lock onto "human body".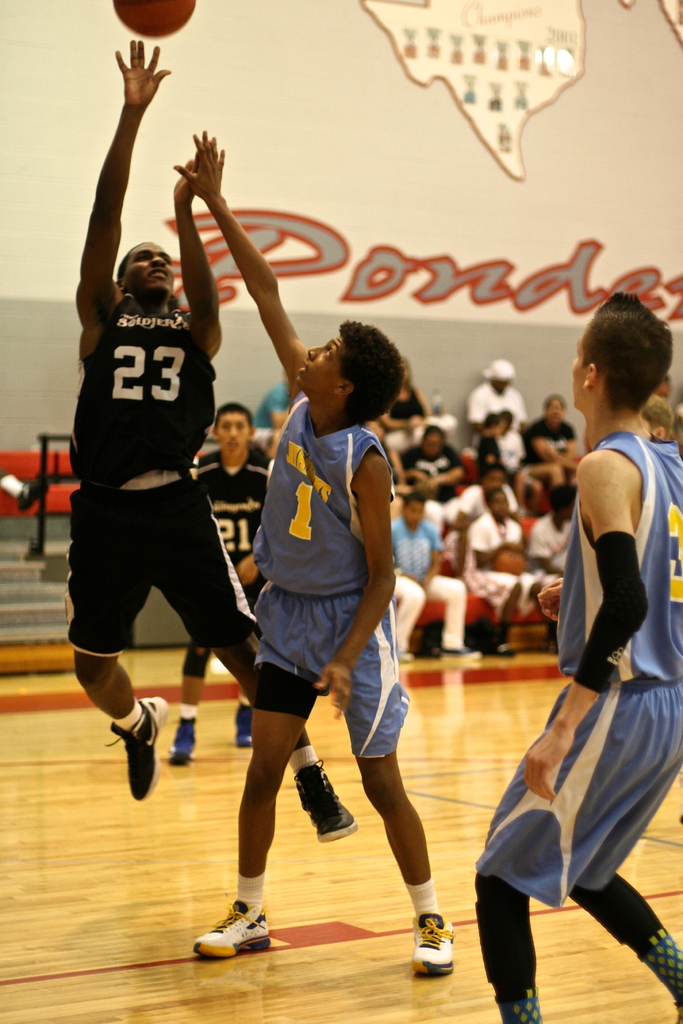
Locked: 517/397/580/505.
